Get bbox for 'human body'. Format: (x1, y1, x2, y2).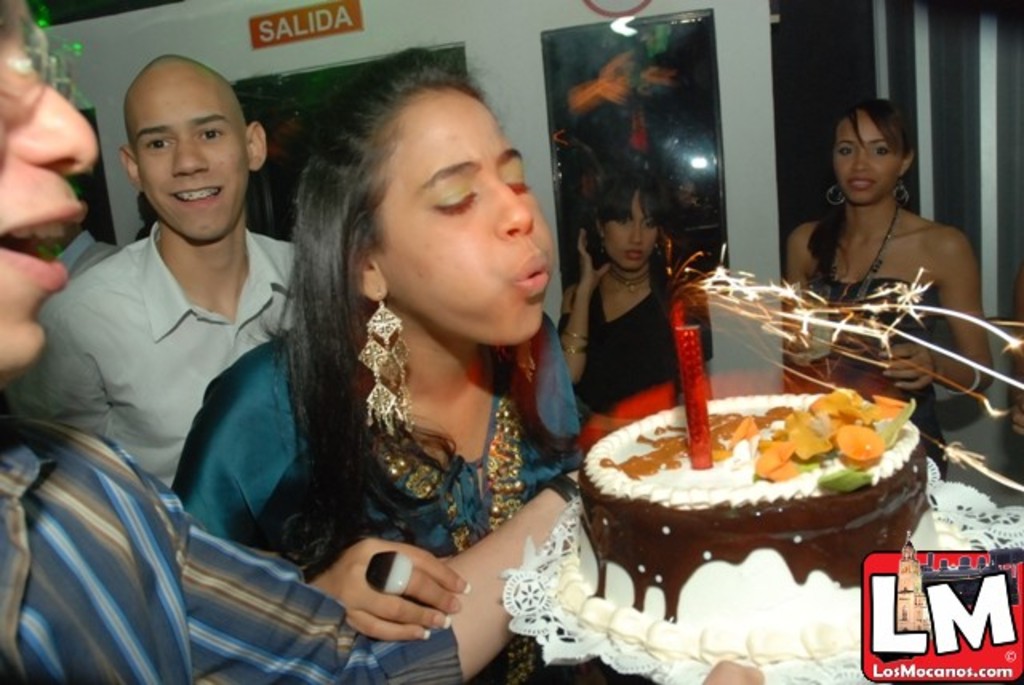
(771, 96, 990, 434).
